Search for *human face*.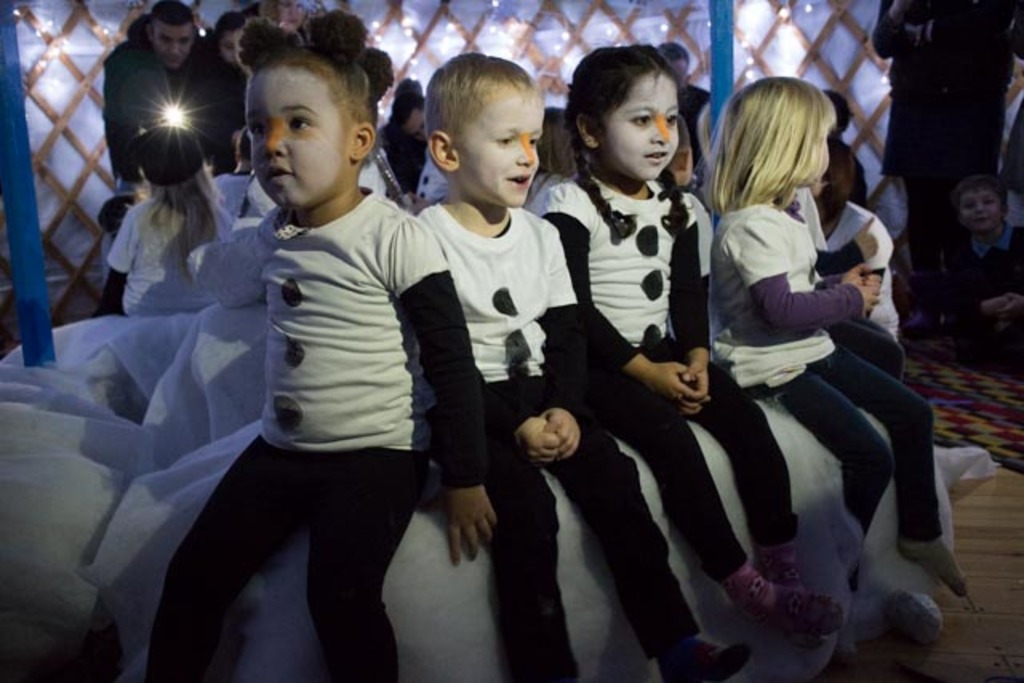
Found at select_region(462, 88, 544, 211).
